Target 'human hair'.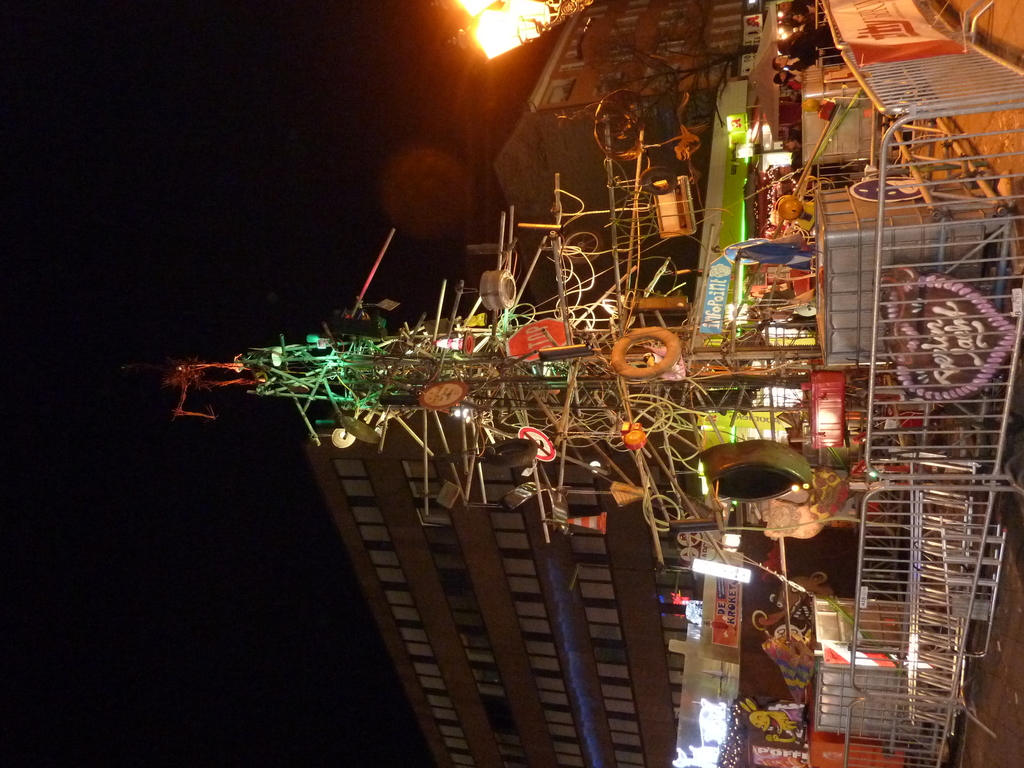
Target region: region(776, 165, 781, 177).
